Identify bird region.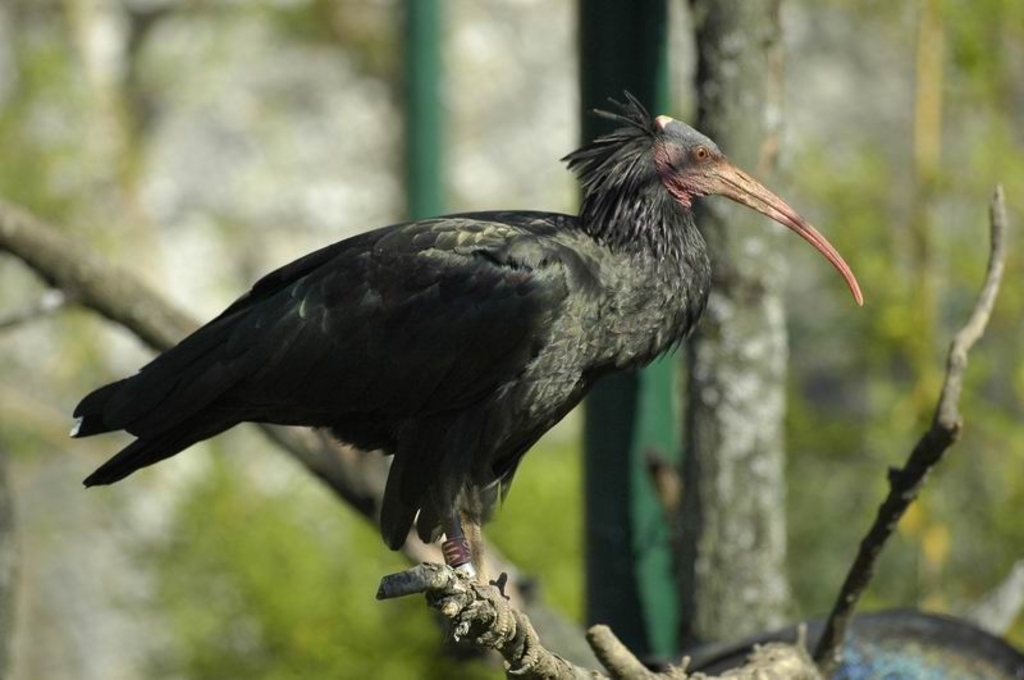
Region: bbox=[72, 86, 869, 608].
